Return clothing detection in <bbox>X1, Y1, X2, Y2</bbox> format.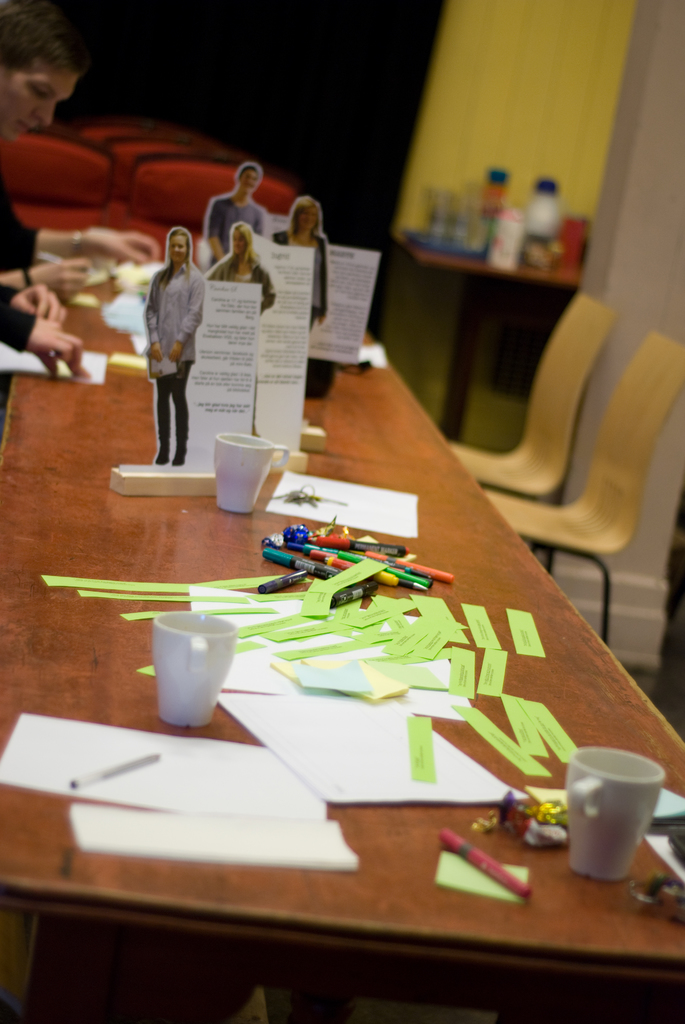
<bbox>0, 170, 49, 271</bbox>.
